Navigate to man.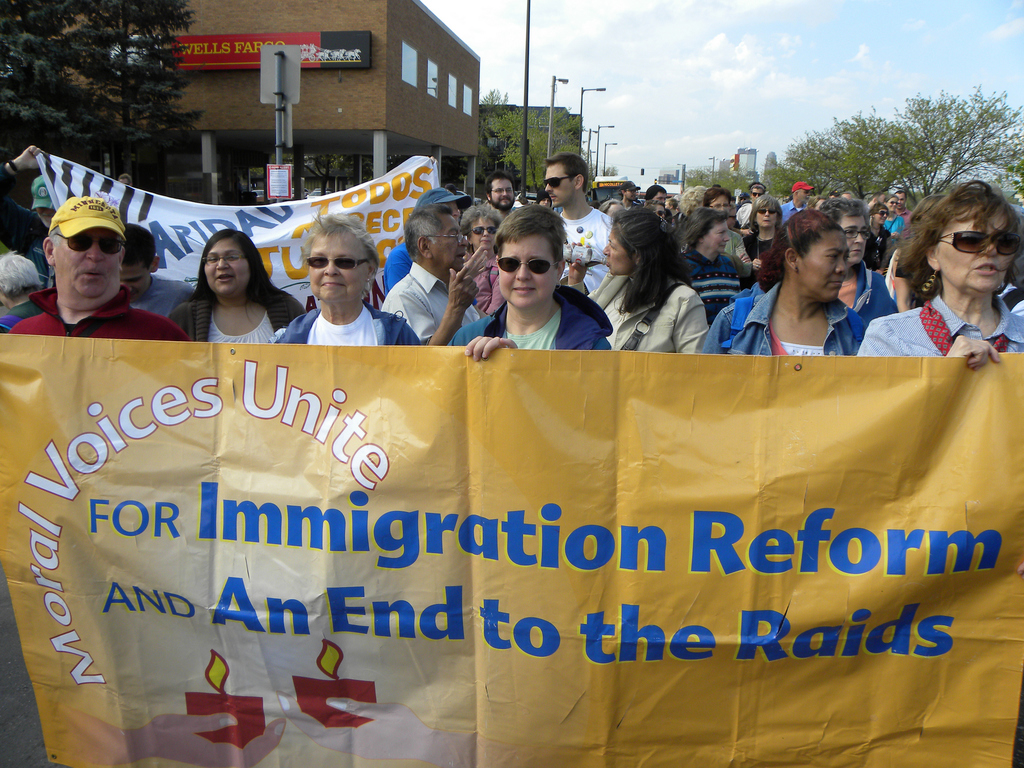
Navigation target: [600, 179, 641, 211].
